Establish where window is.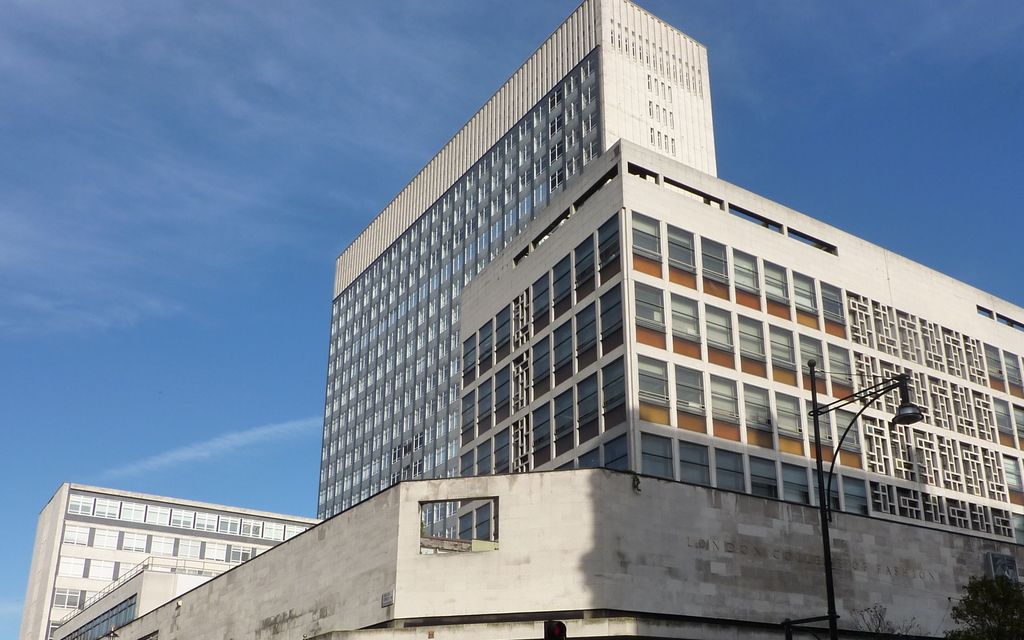
Established at region(980, 336, 1023, 396).
